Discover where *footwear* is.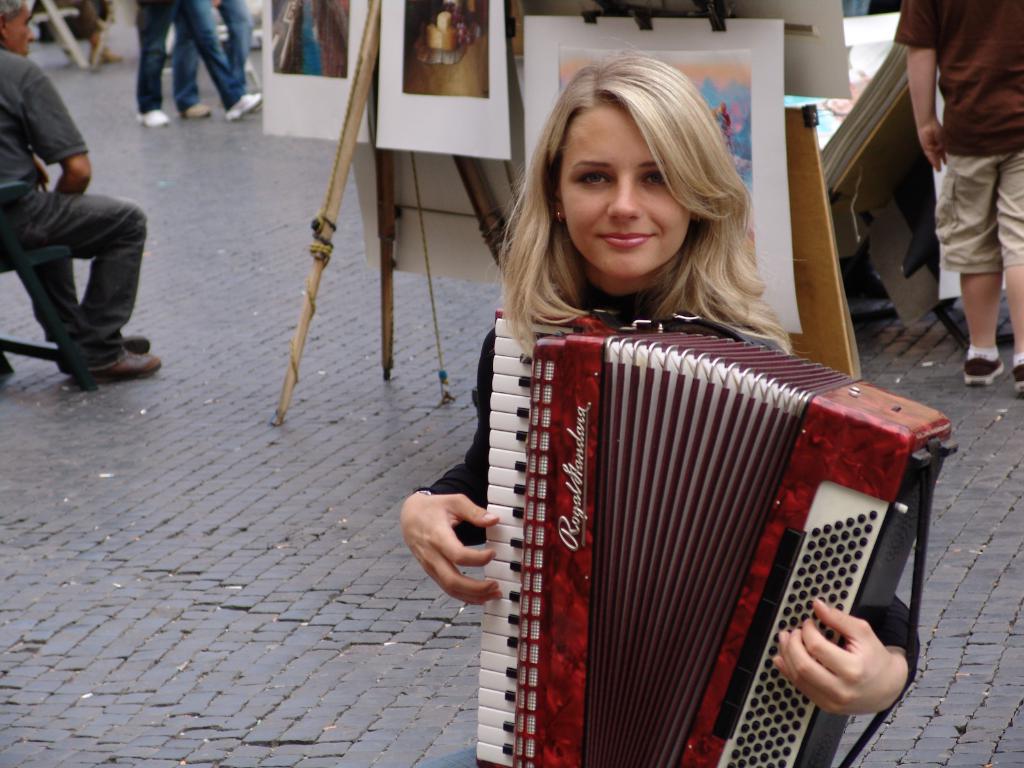
Discovered at Rect(60, 332, 150, 369).
